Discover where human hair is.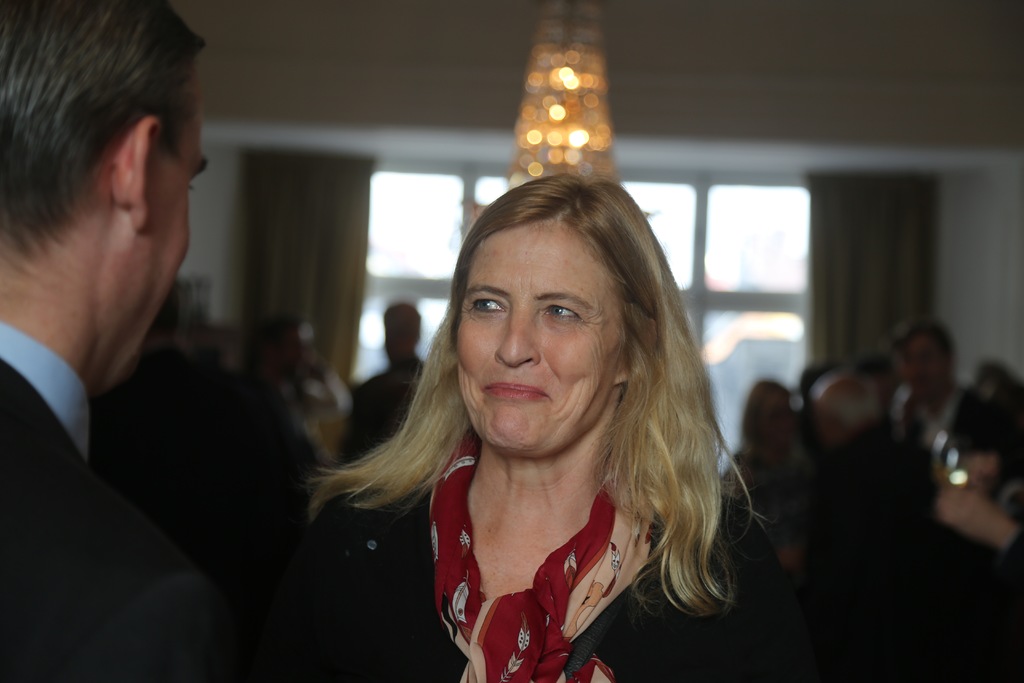
Discovered at <bbox>893, 315, 953, 361</bbox>.
